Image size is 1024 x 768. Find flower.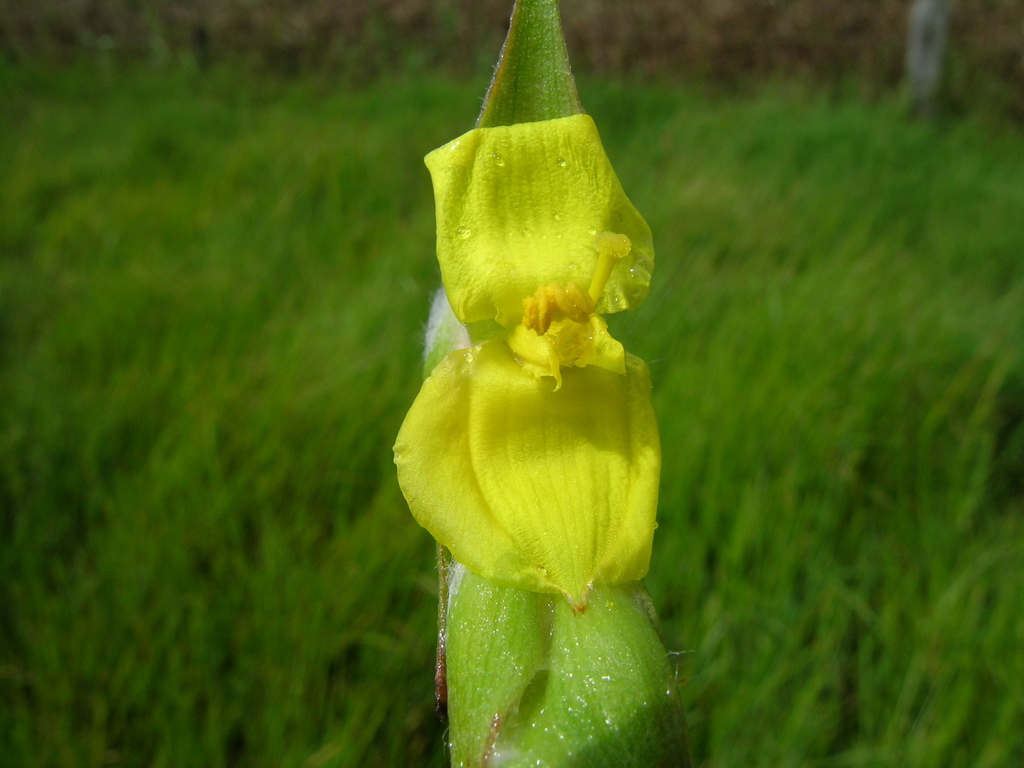
[x1=364, y1=76, x2=698, y2=613].
